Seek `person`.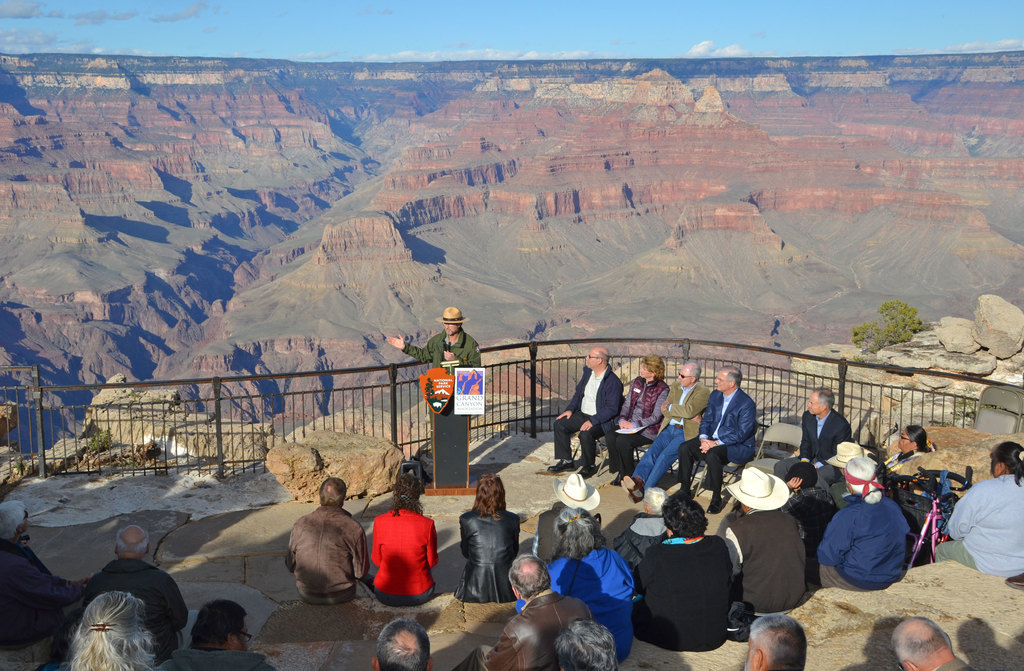
bbox=(369, 463, 440, 606).
